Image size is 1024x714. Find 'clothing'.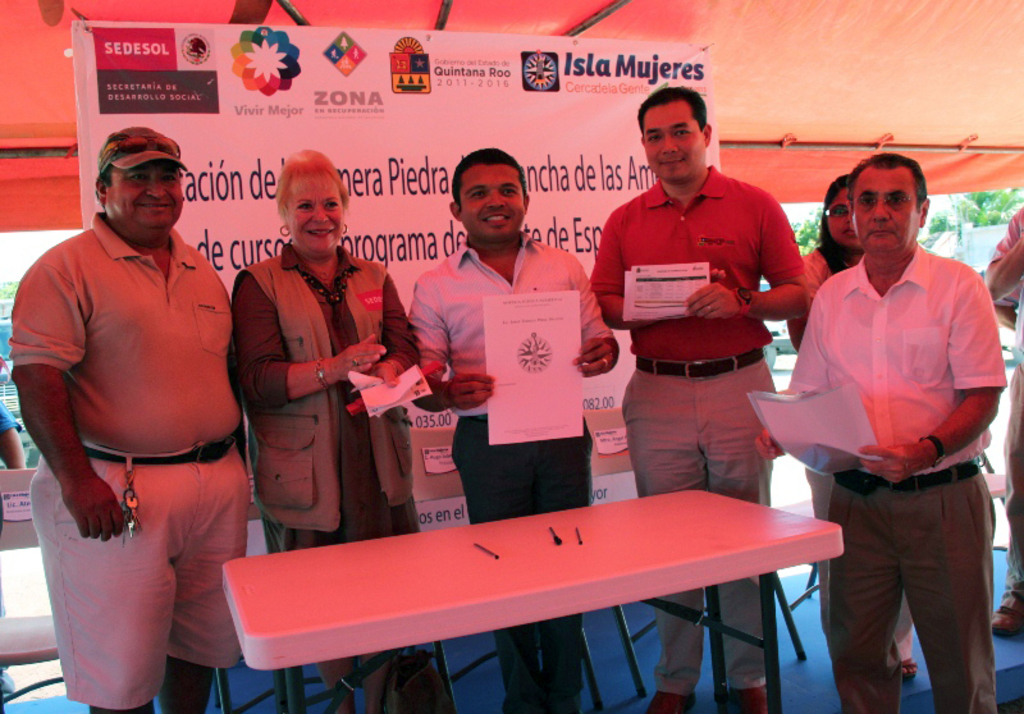
[0,398,20,696].
